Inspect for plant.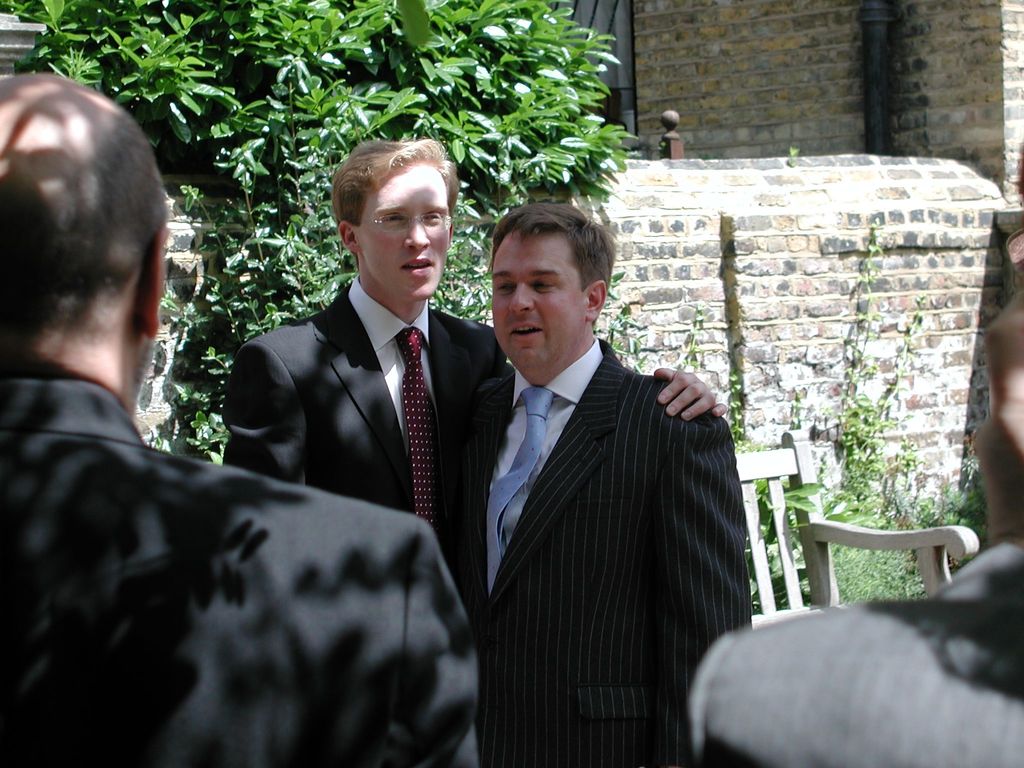
Inspection: 752/228/928/604.
